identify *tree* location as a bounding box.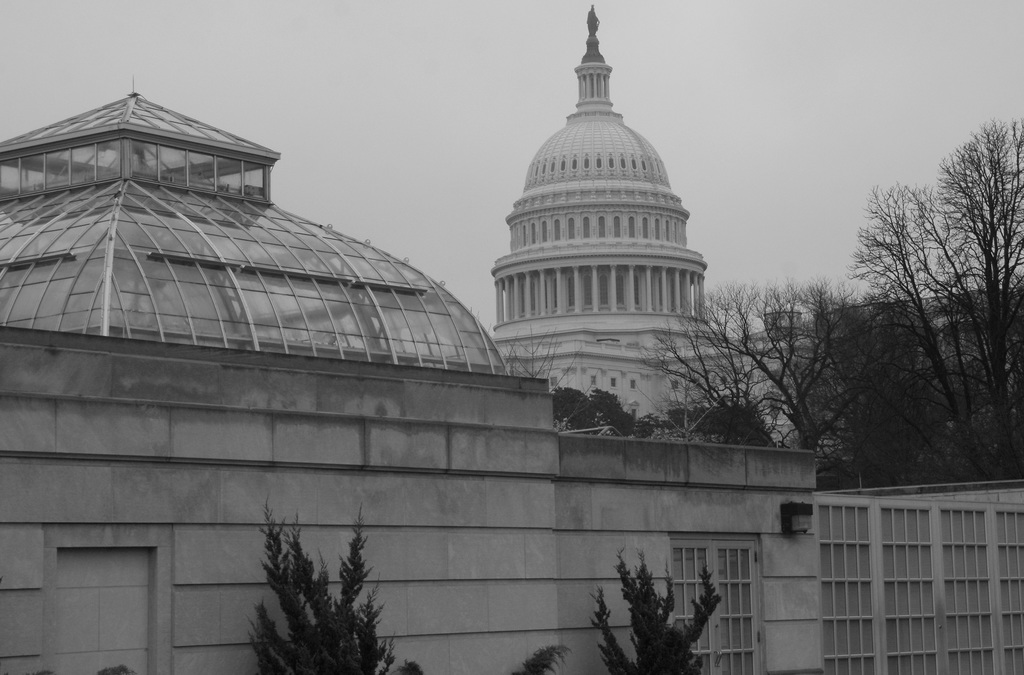
<region>655, 259, 880, 489</region>.
